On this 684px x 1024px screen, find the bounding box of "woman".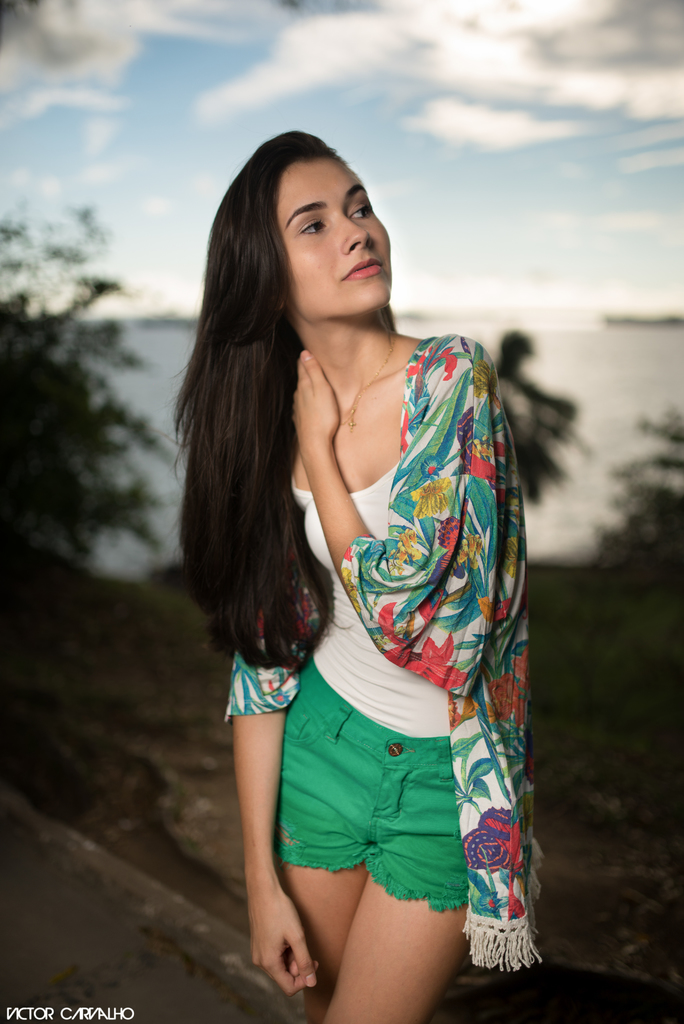
Bounding box: locate(164, 132, 545, 981).
